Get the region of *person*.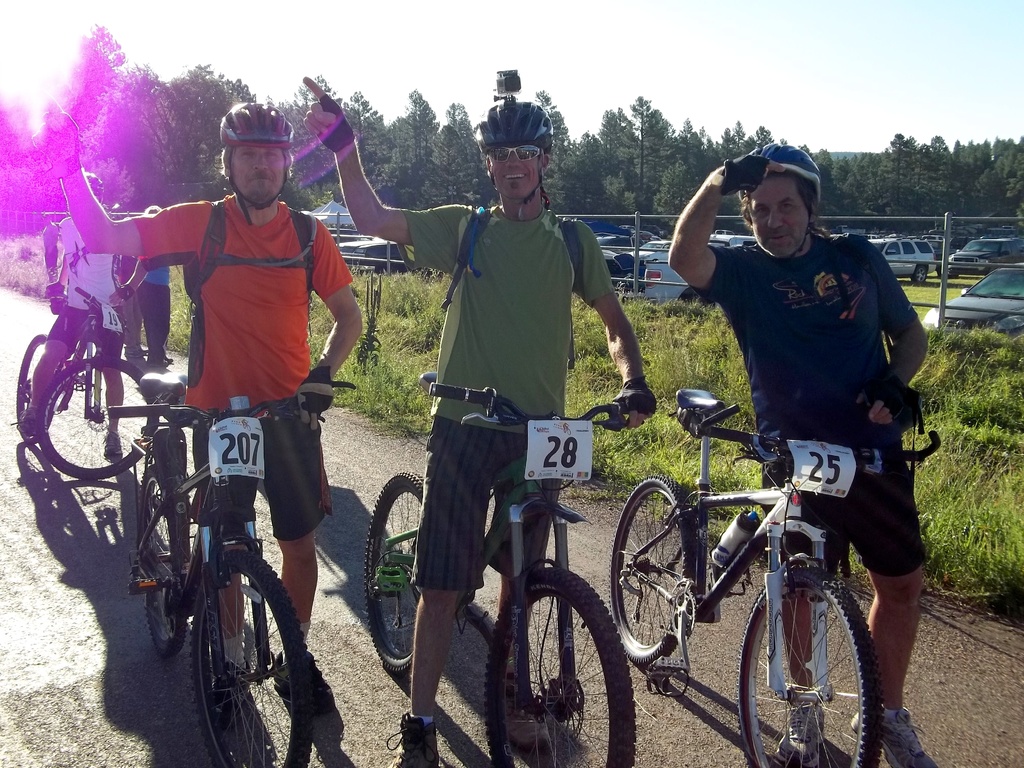
detection(123, 200, 175, 369).
